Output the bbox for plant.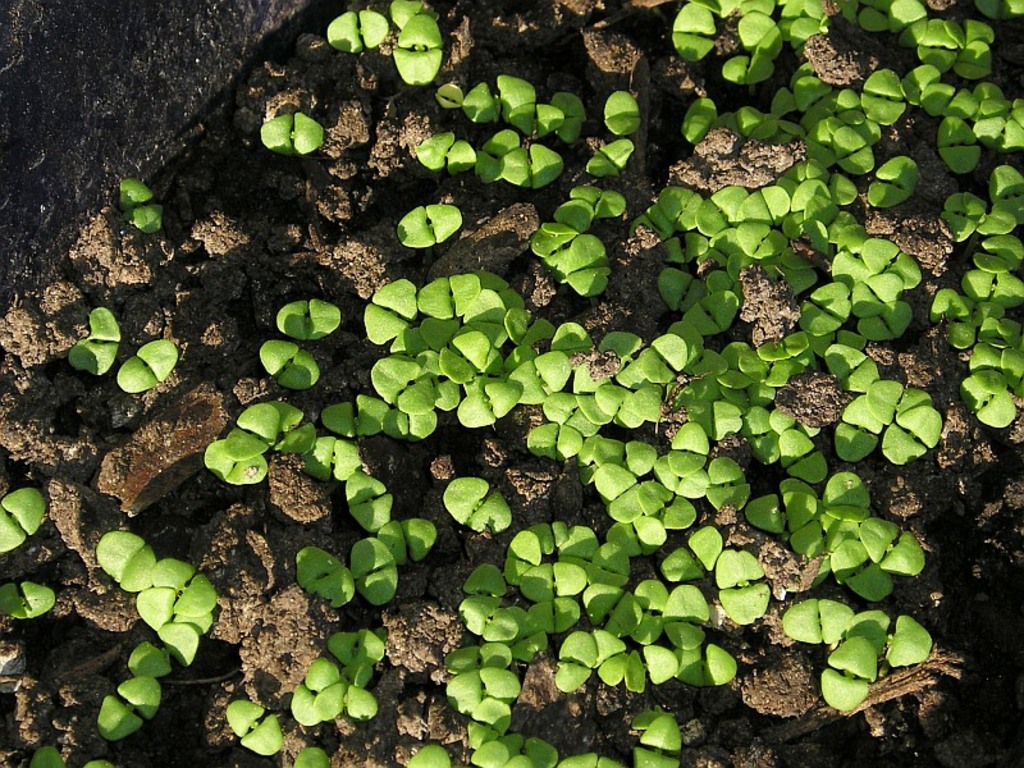
crop(321, 389, 389, 438).
